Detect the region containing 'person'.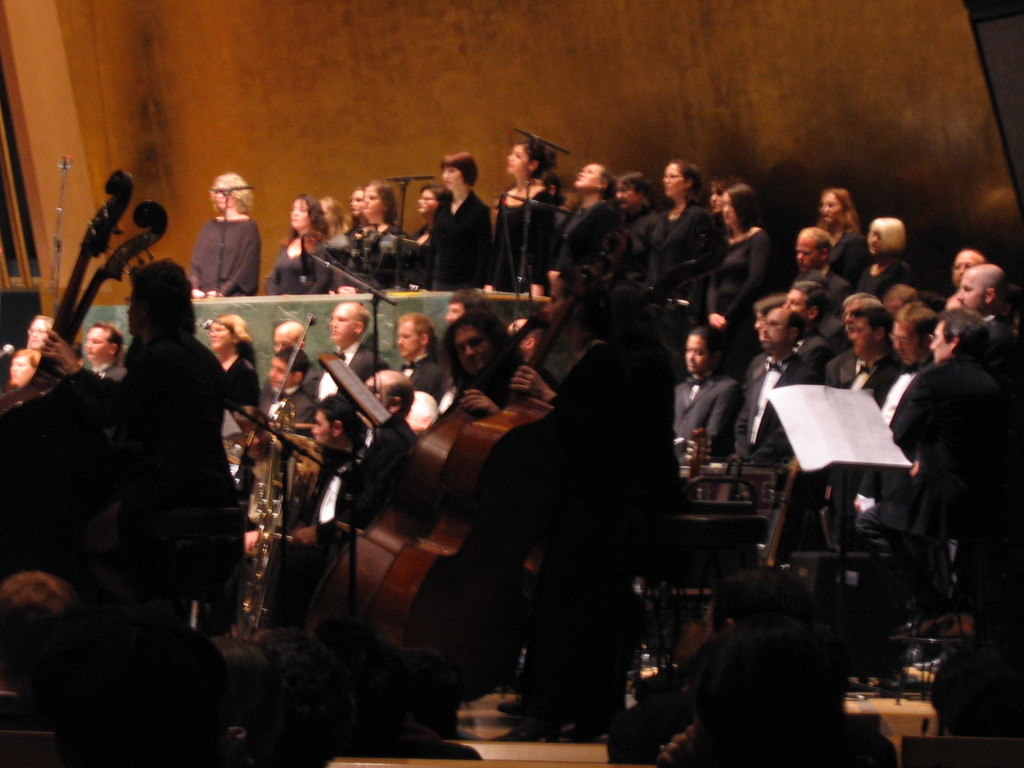
410/179/445/260.
